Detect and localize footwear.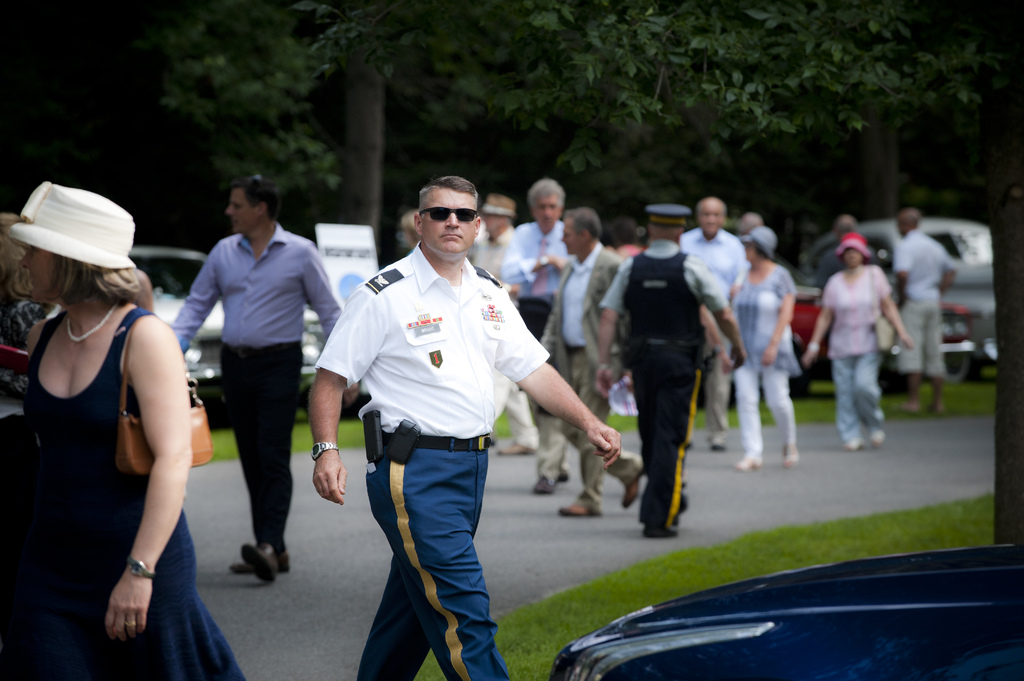
Localized at Rect(625, 468, 646, 509).
